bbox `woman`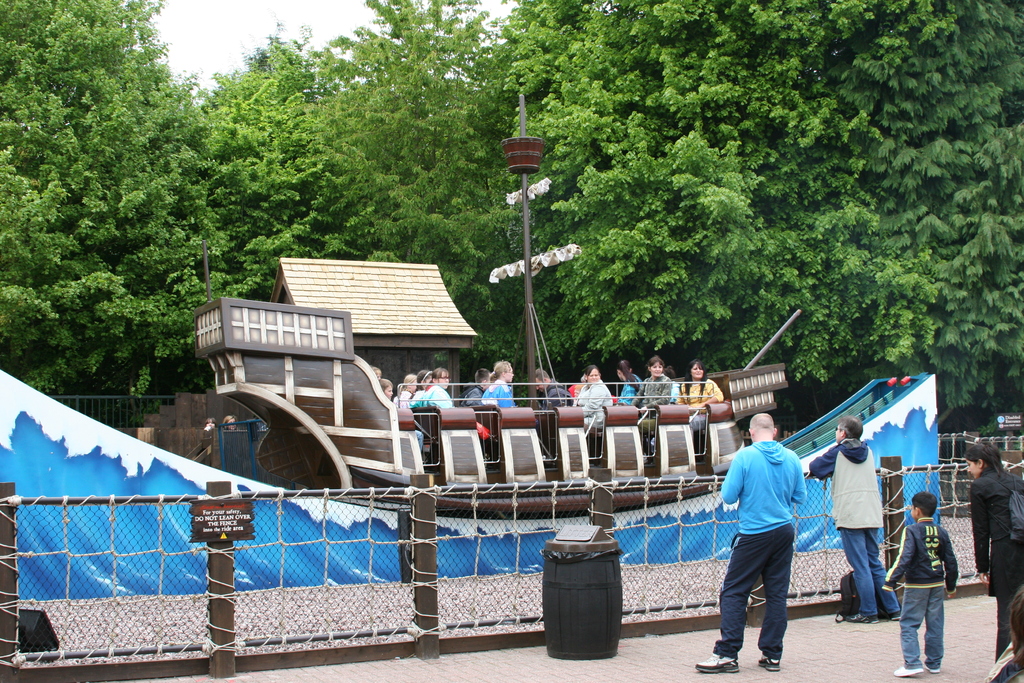
crop(479, 363, 522, 411)
